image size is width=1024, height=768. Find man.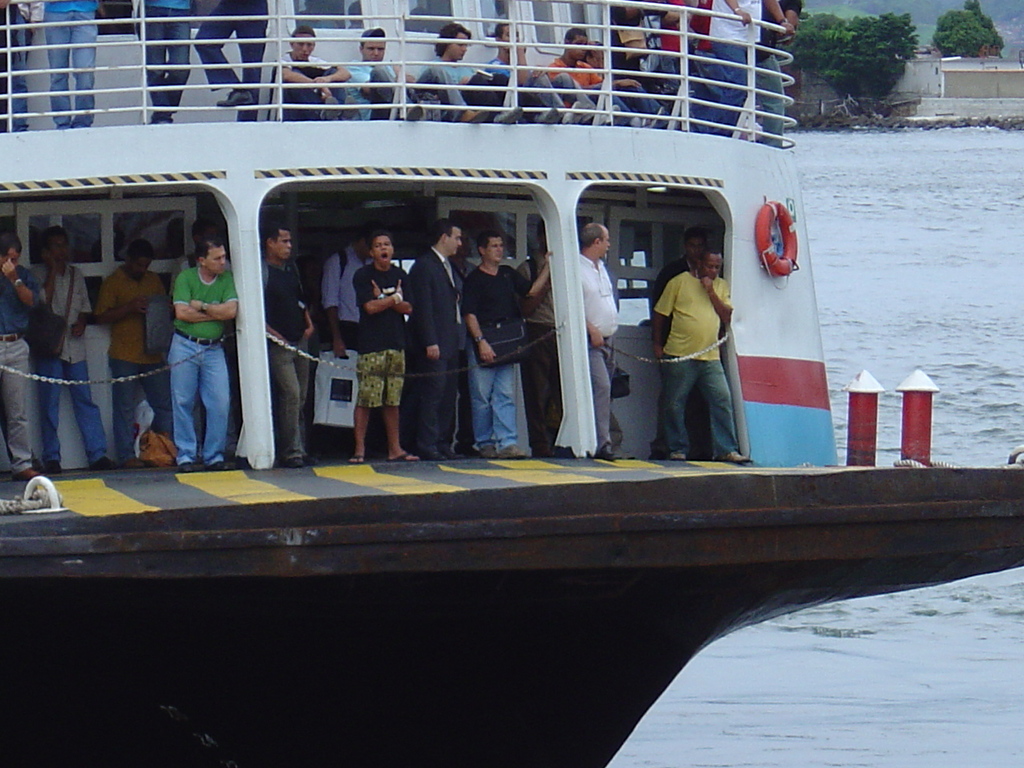
{"left": 194, "top": 0, "right": 268, "bottom": 118}.
